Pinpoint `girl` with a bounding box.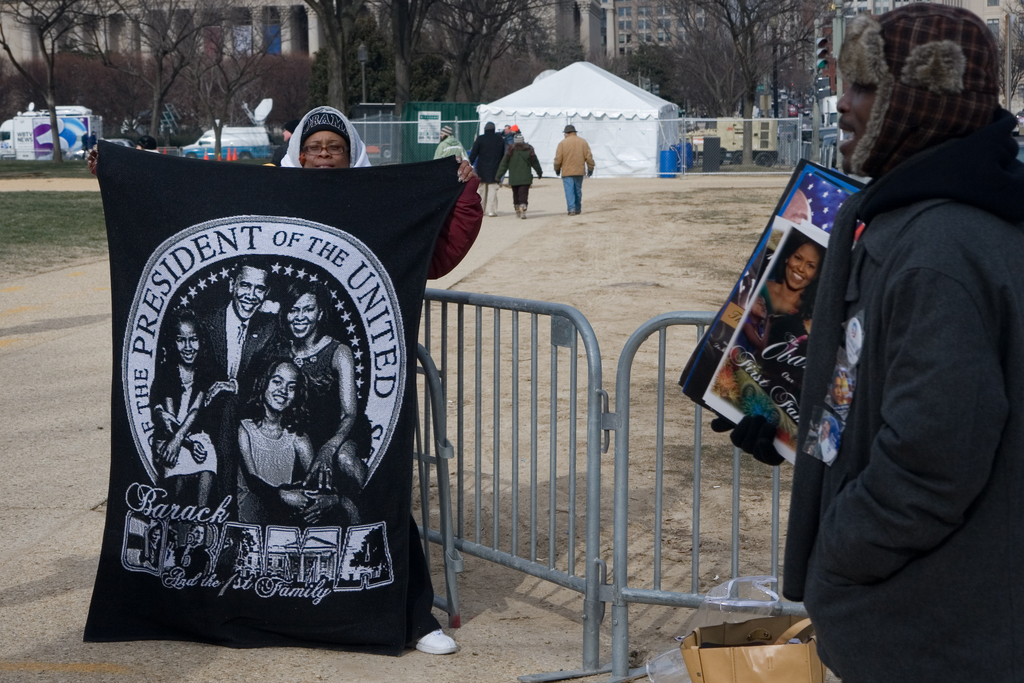
select_region(239, 358, 361, 520).
